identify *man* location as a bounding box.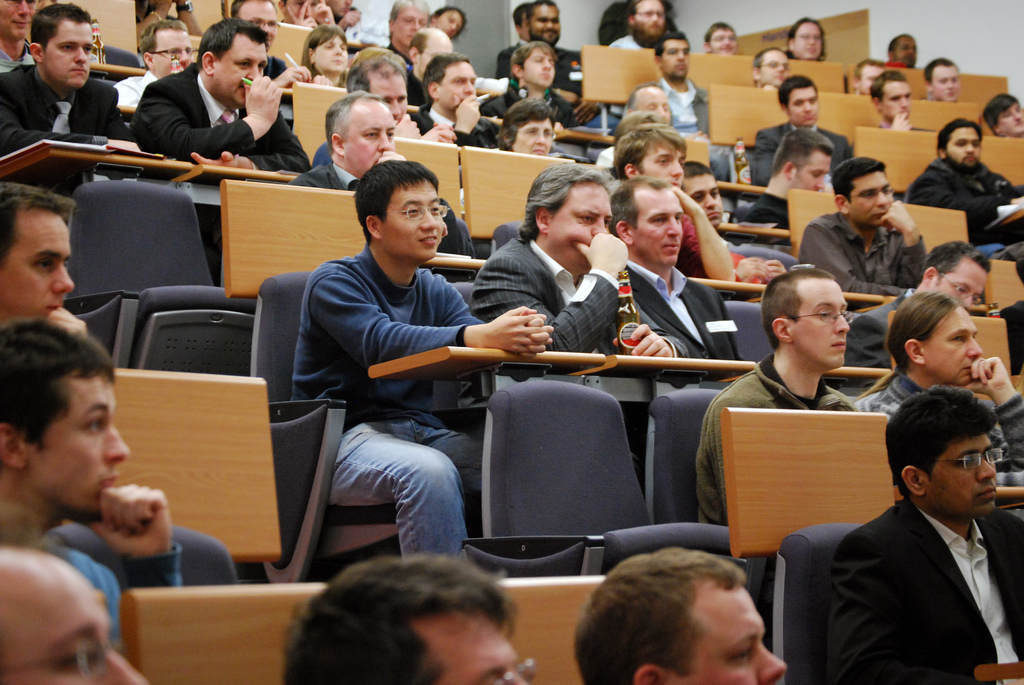
851/59/889/106.
